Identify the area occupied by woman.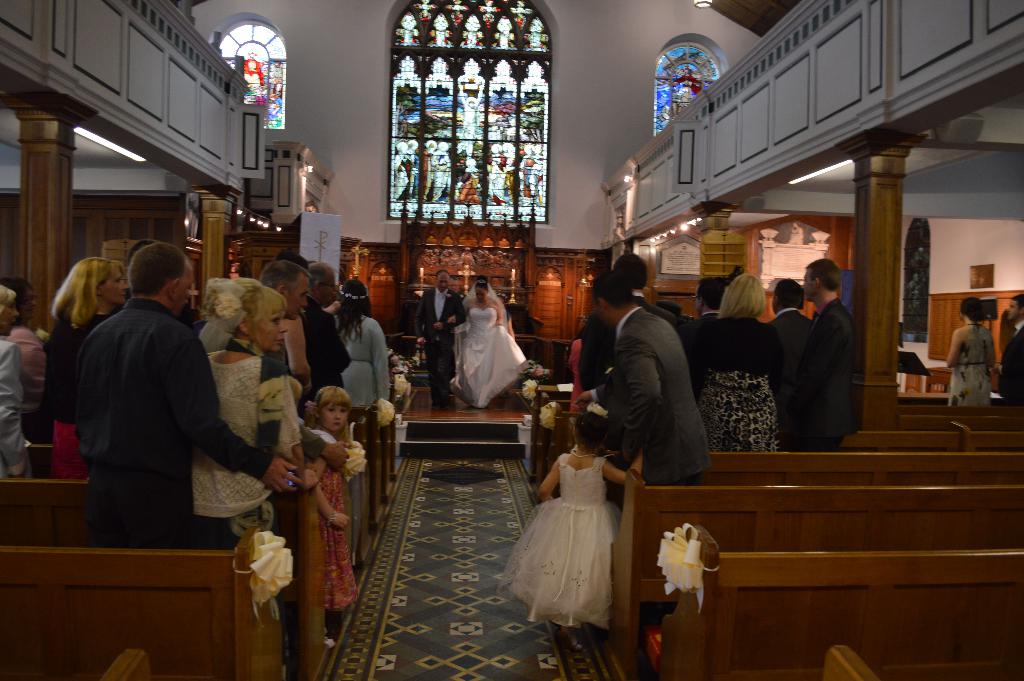
Area: select_region(568, 325, 586, 436).
